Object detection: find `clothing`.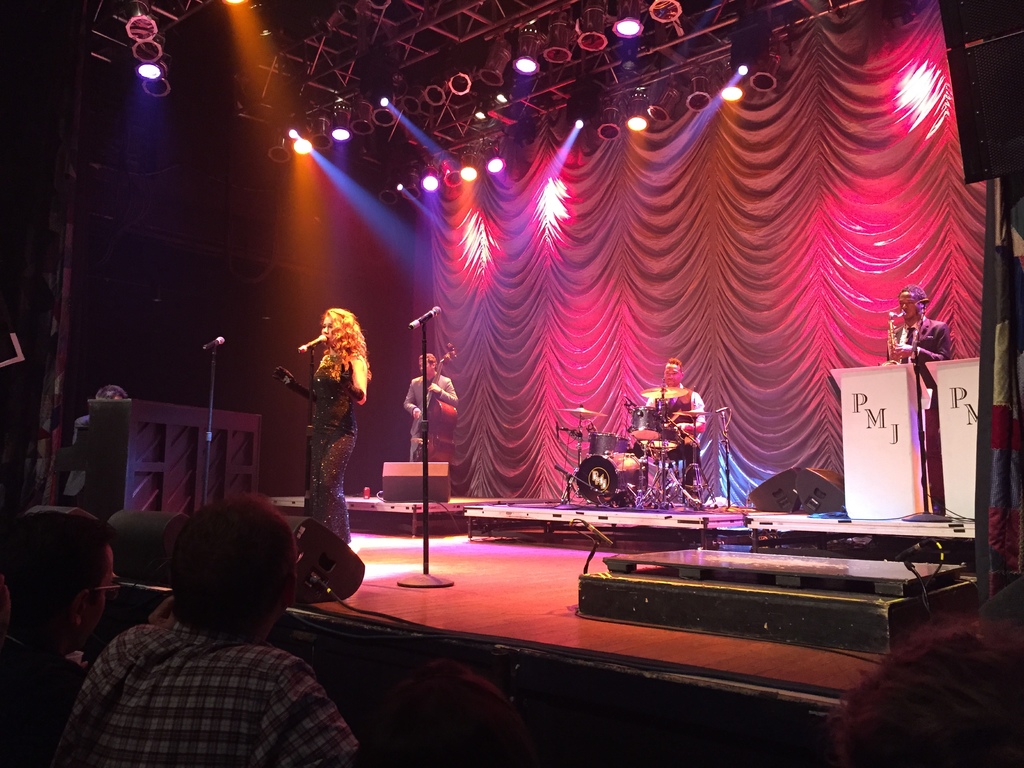
[643,385,705,505].
